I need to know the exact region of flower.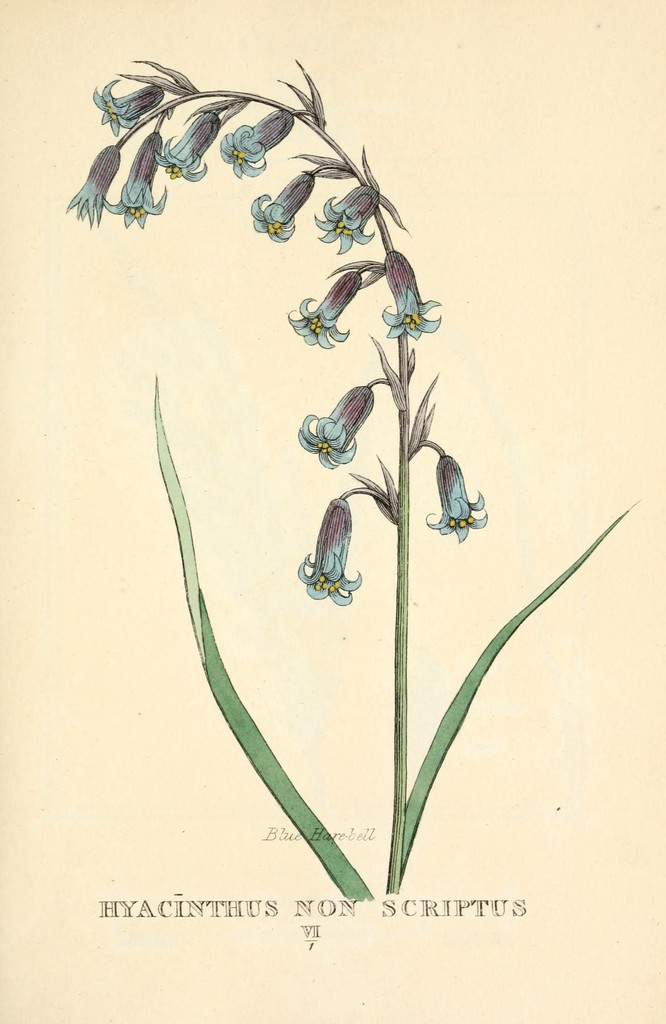
Region: crop(376, 248, 444, 360).
